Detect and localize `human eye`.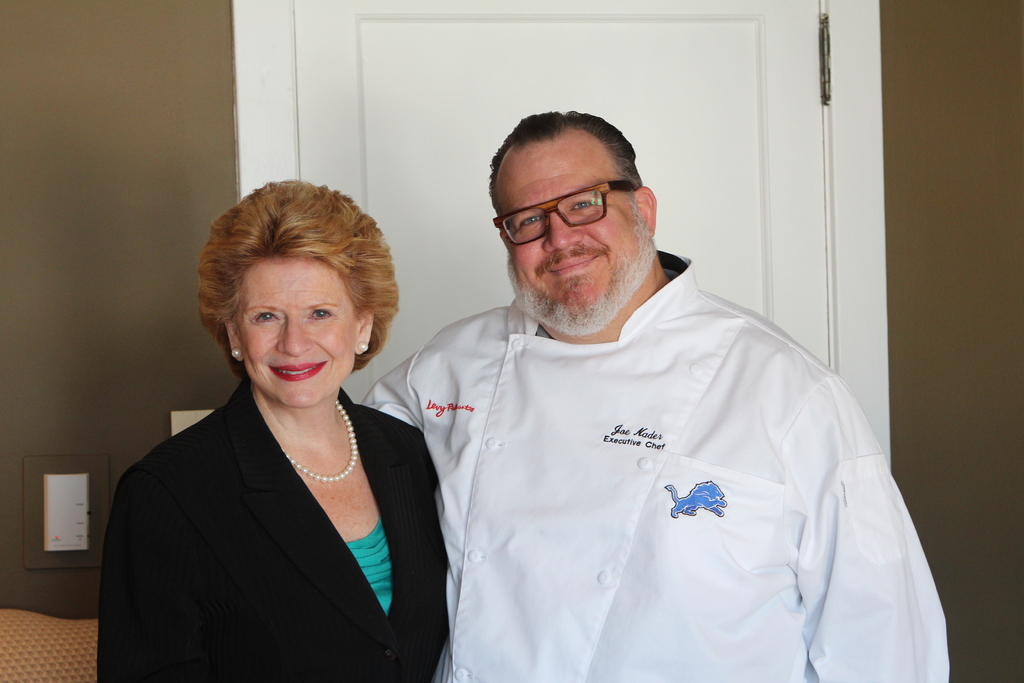
Localized at box(248, 304, 283, 329).
